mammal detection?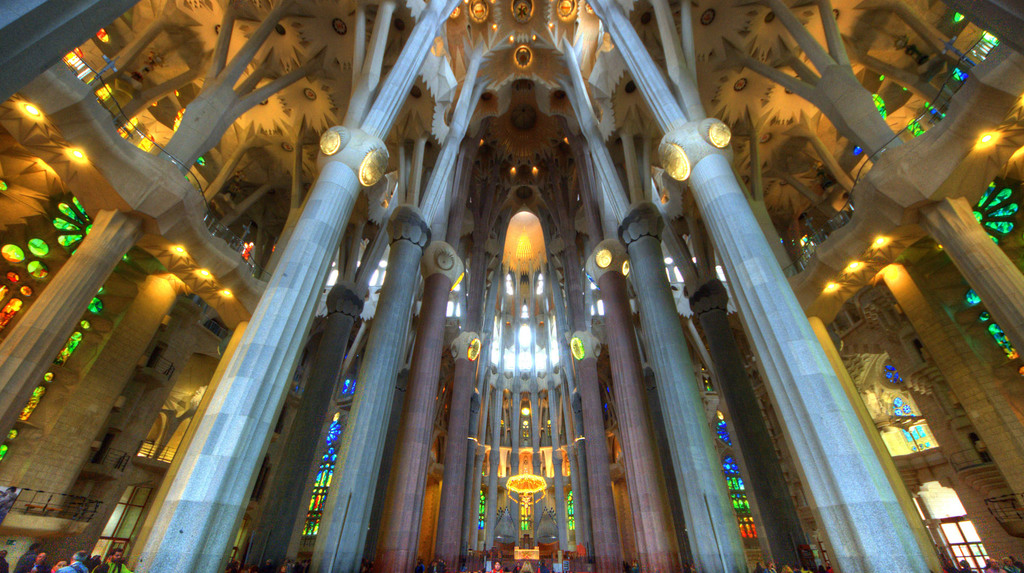
(961, 557, 972, 572)
